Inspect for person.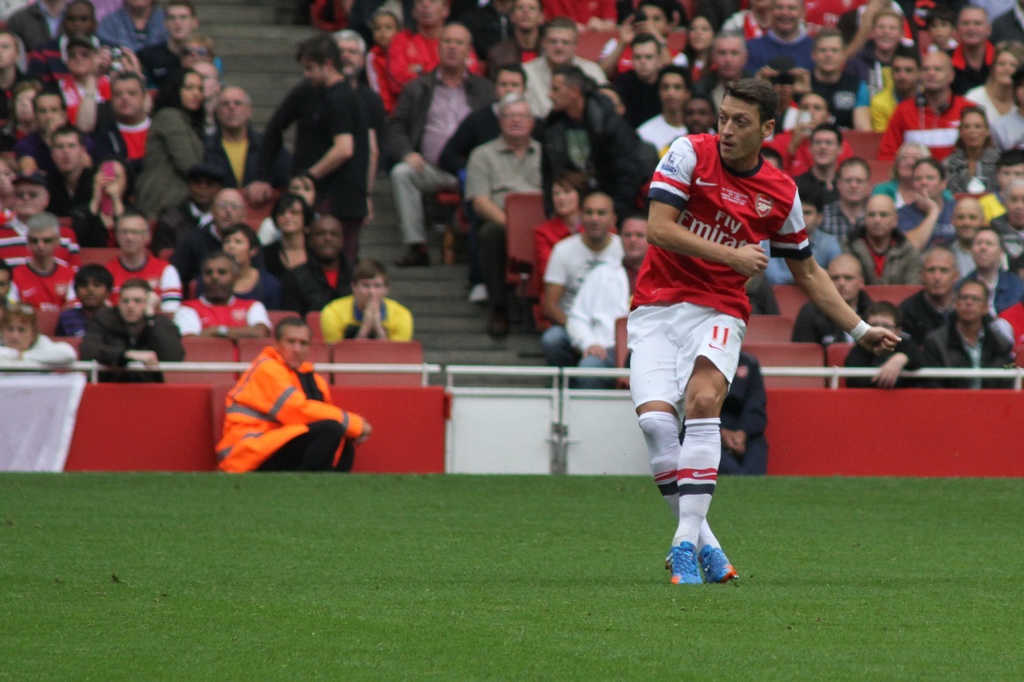
Inspection: (990, 181, 1023, 267).
